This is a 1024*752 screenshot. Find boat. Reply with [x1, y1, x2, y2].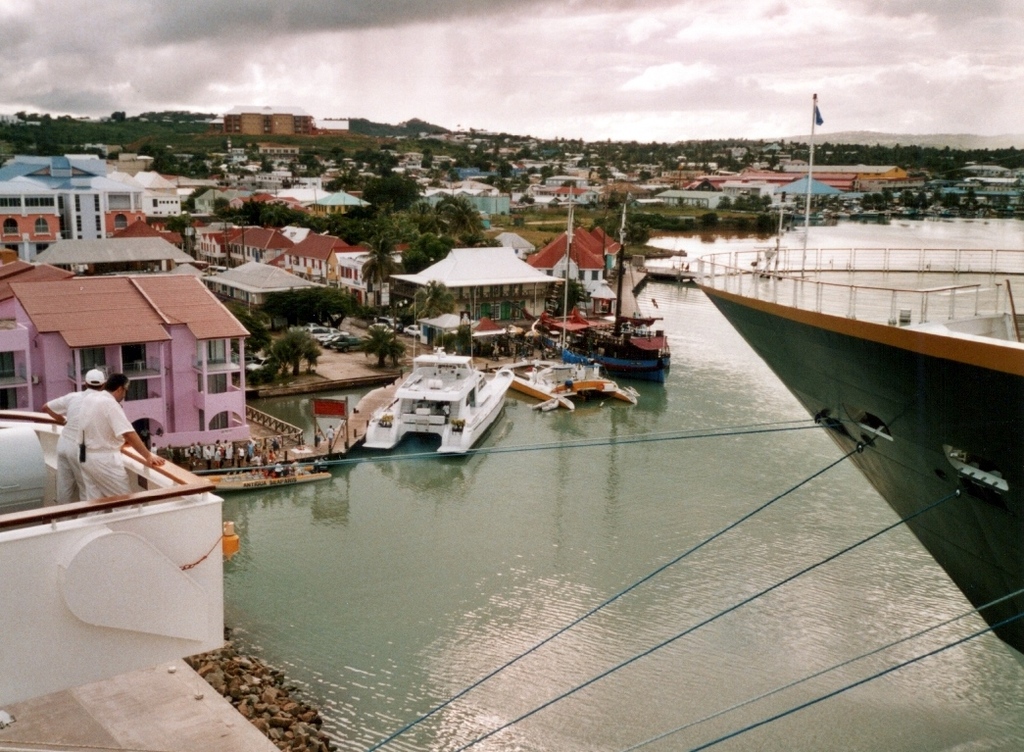
[684, 87, 1023, 651].
